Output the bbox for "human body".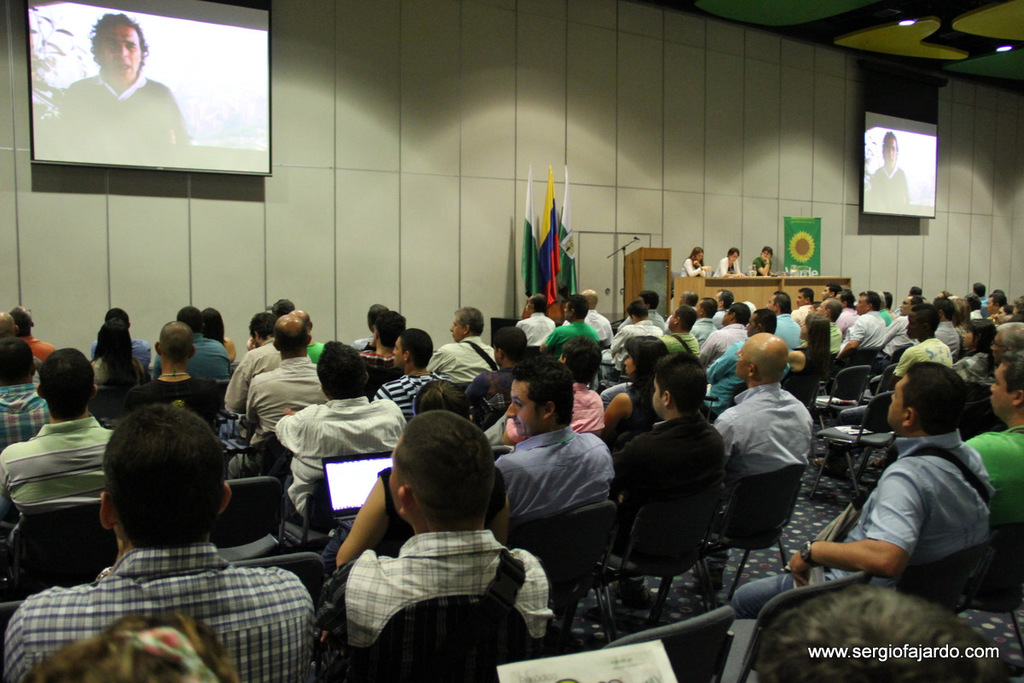
left=0, top=416, right=119, bottom=551.
